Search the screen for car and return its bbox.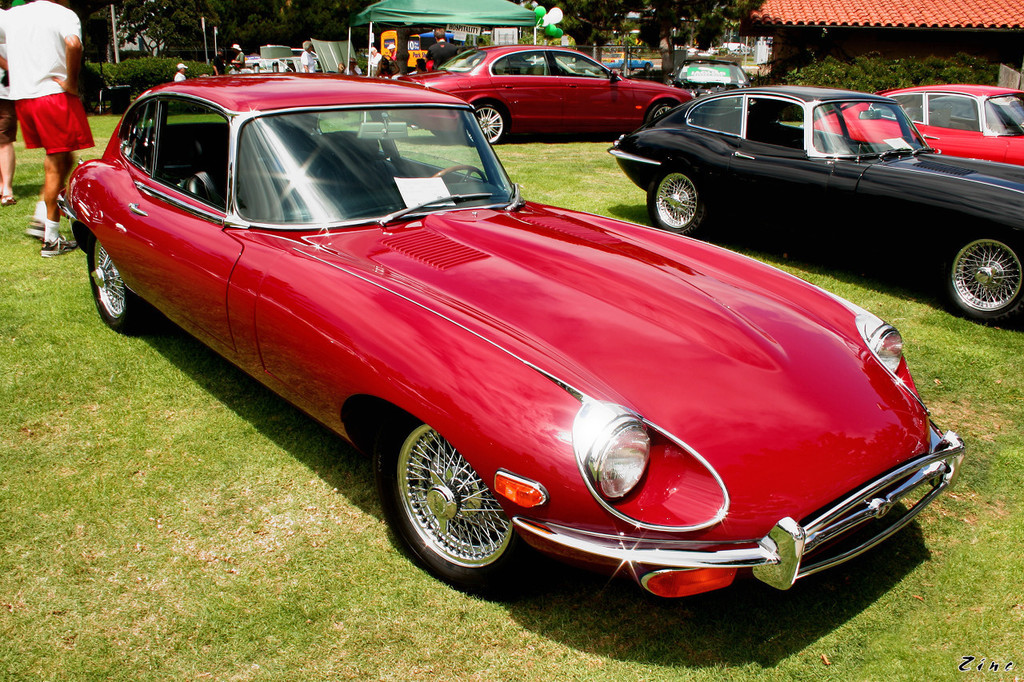
Found: bbox(607, 85, 1023, 325).
